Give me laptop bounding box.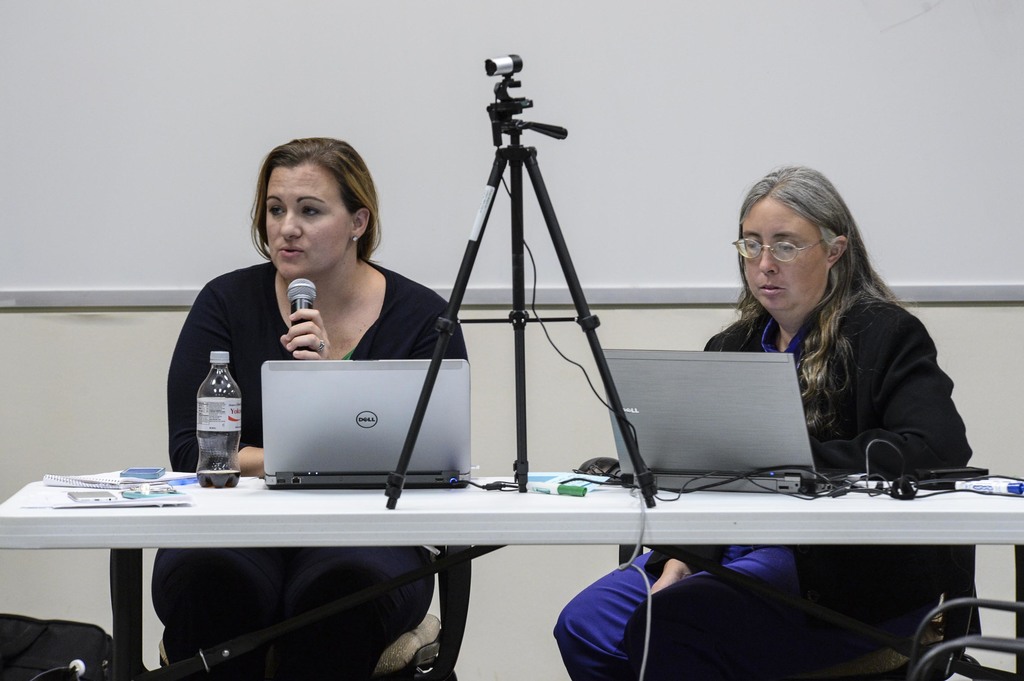
detection(600, 349, 854, 495).
